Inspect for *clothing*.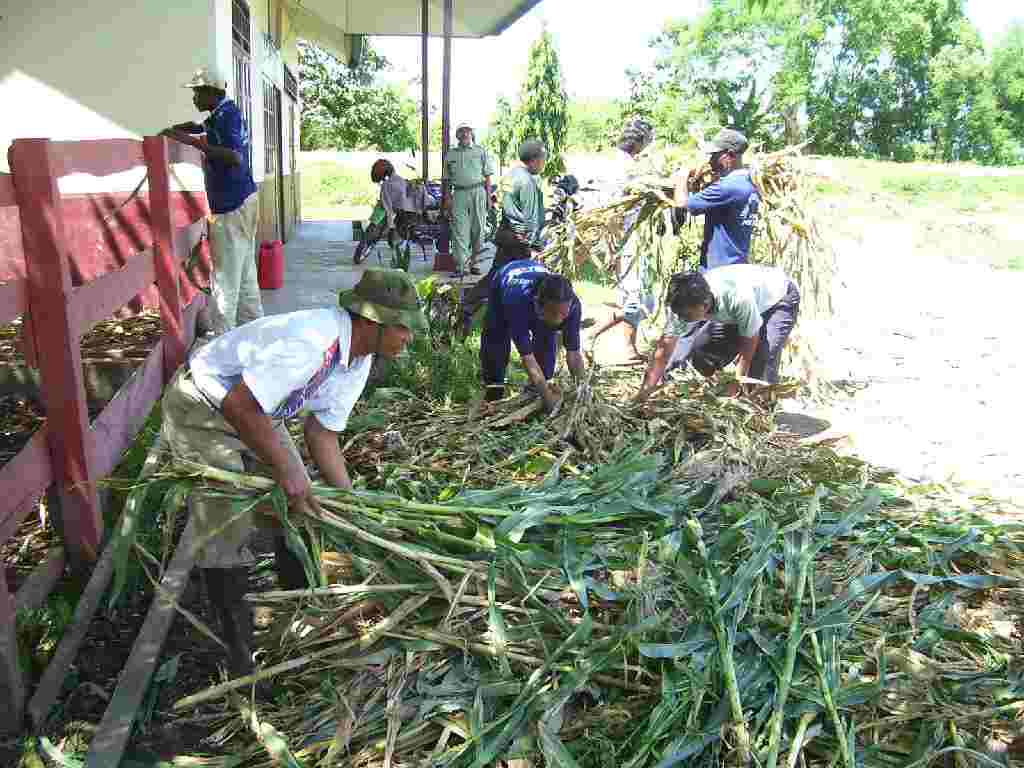
Inspection: [left=661, top=262, right=802, bottom=397].
